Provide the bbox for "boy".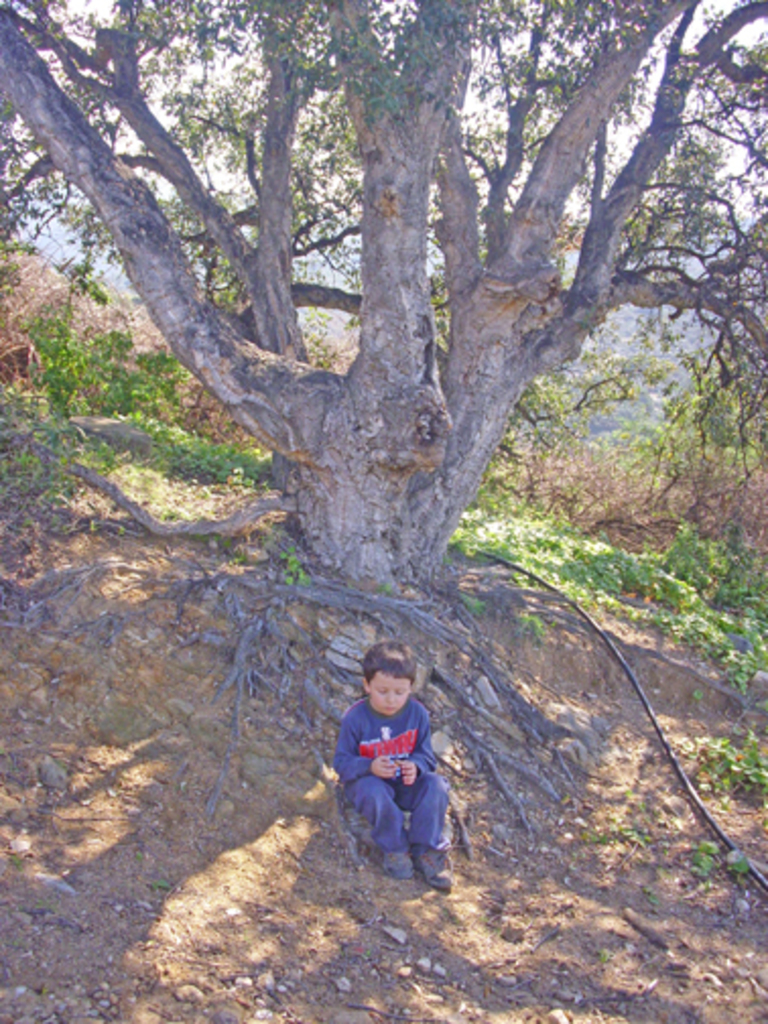
(325, 646, 469, 880).
